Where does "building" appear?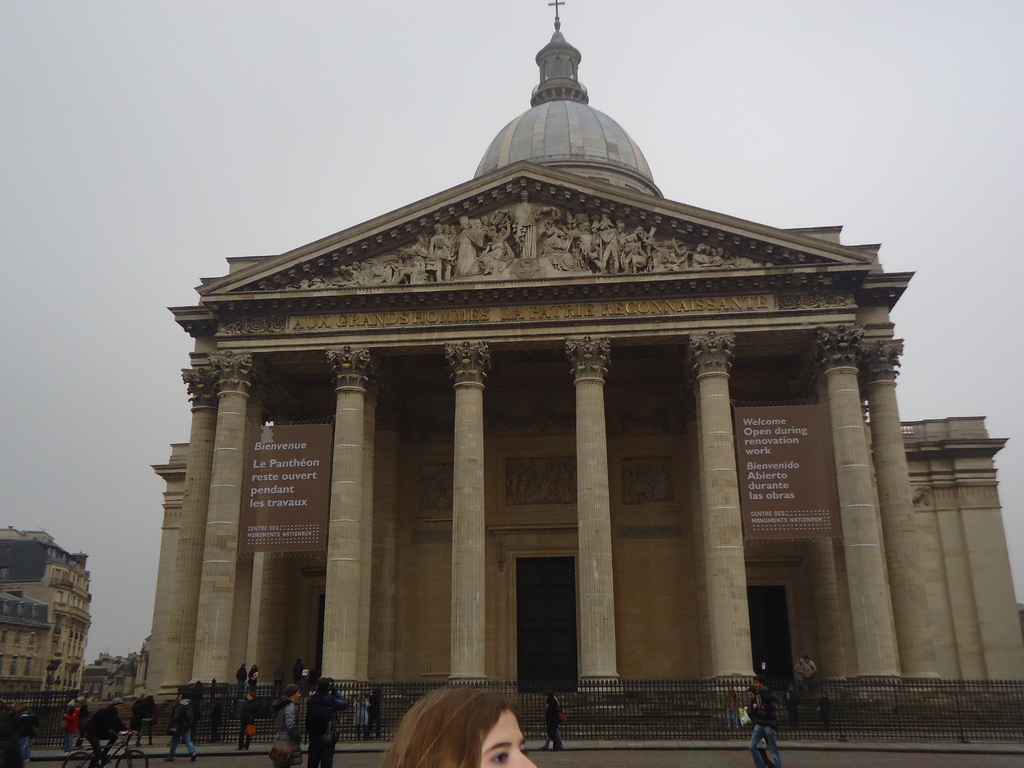
Appears at [0, 593, 47, 688].
